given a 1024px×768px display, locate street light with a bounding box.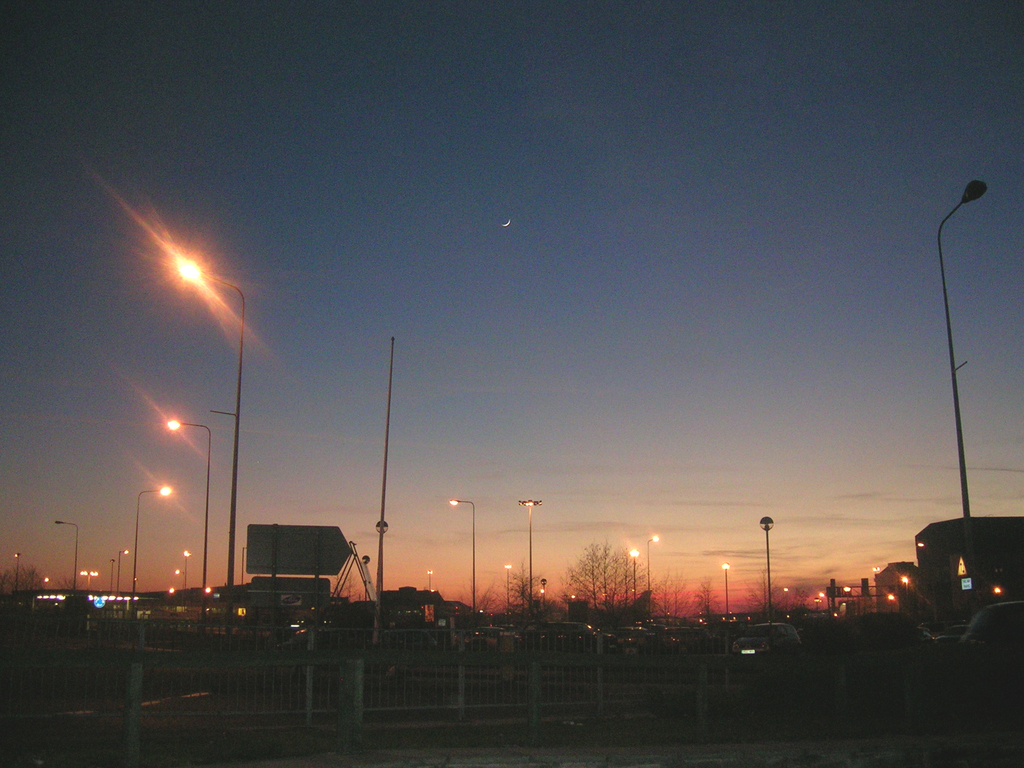
Located: 629 543 639 609.
